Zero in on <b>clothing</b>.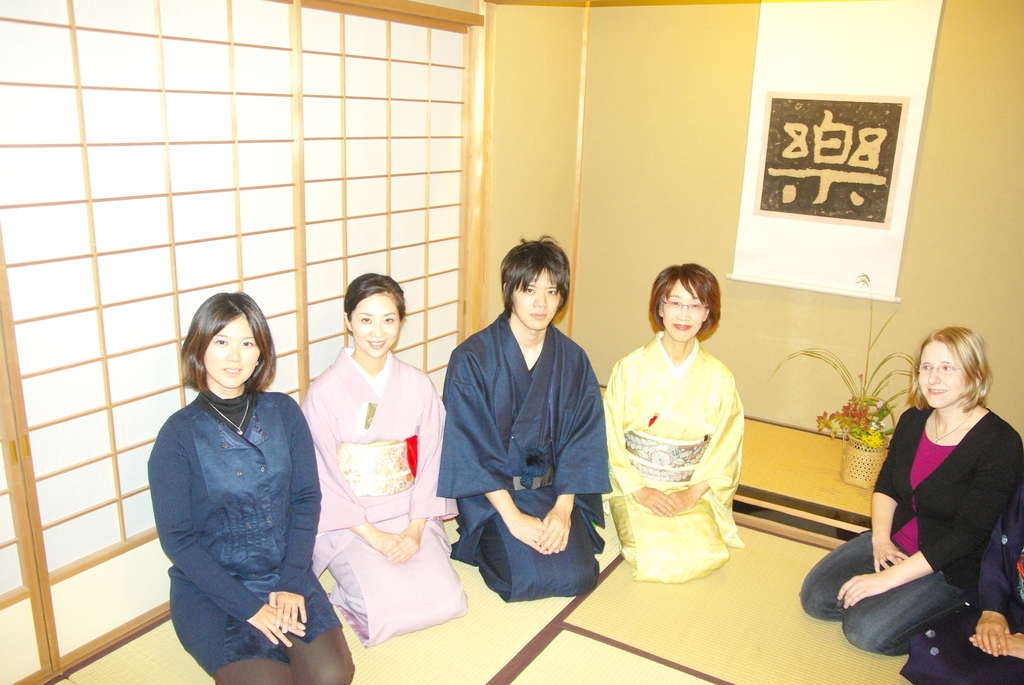
Zeroed in: <box>601,327,750,595</box>.
